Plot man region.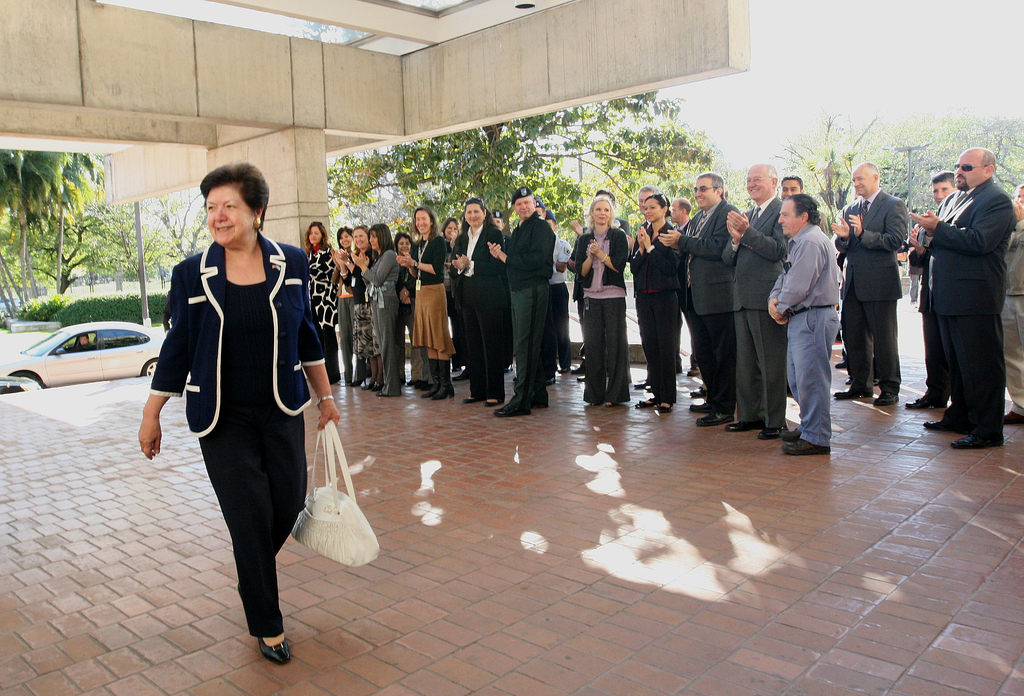
Plotted at 719, 165, 790, 445.
